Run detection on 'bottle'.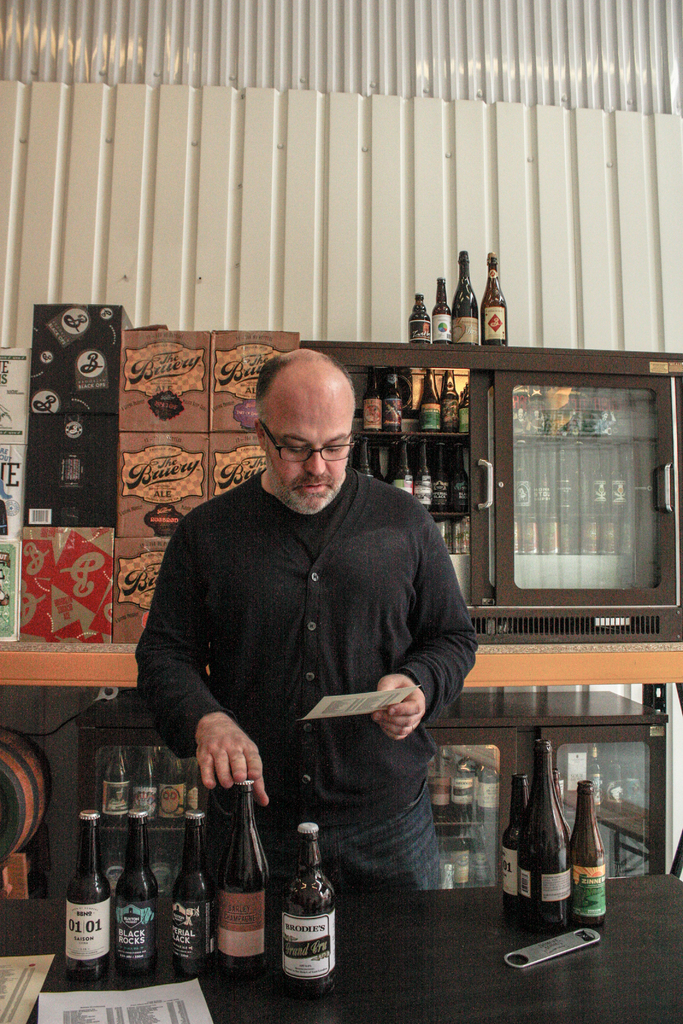
Result: [450, 250, 480, 344].
